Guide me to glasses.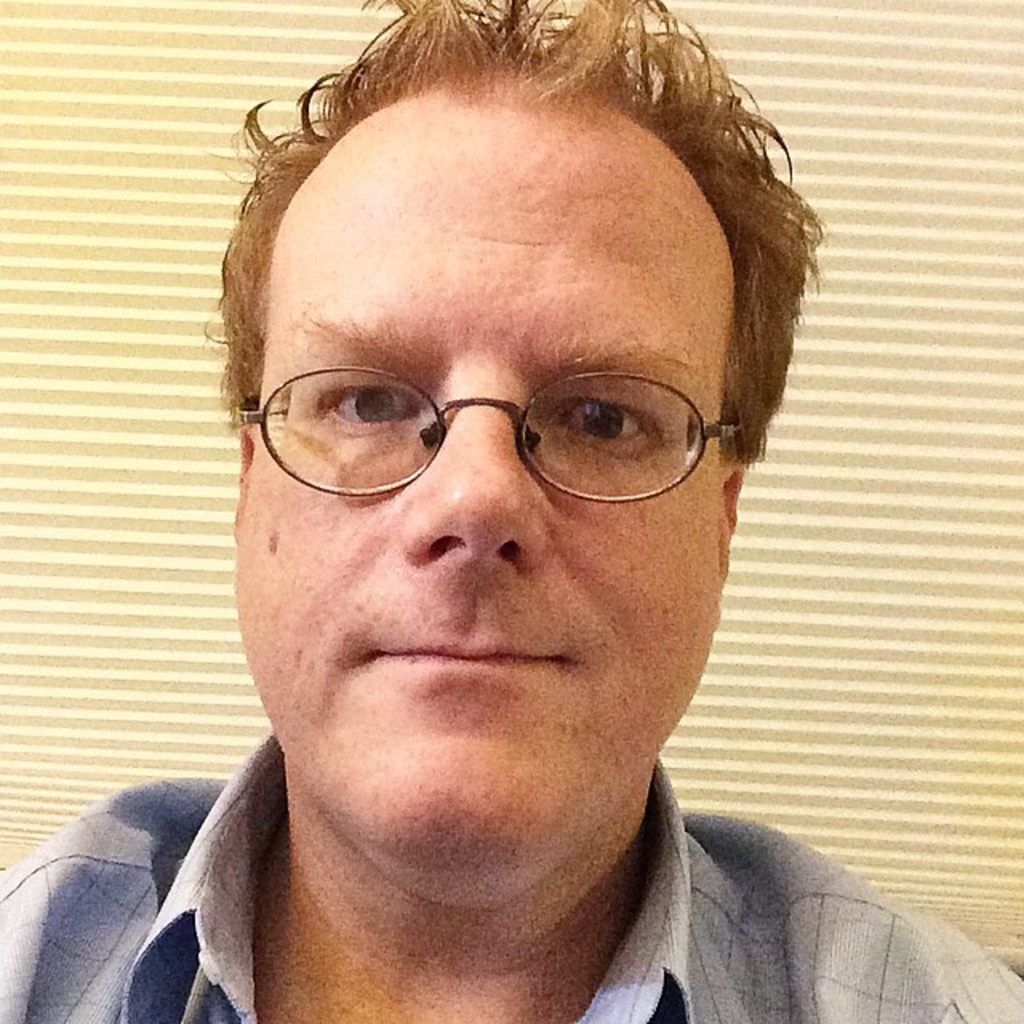
Guidance: (235, 344, 763, 506).
